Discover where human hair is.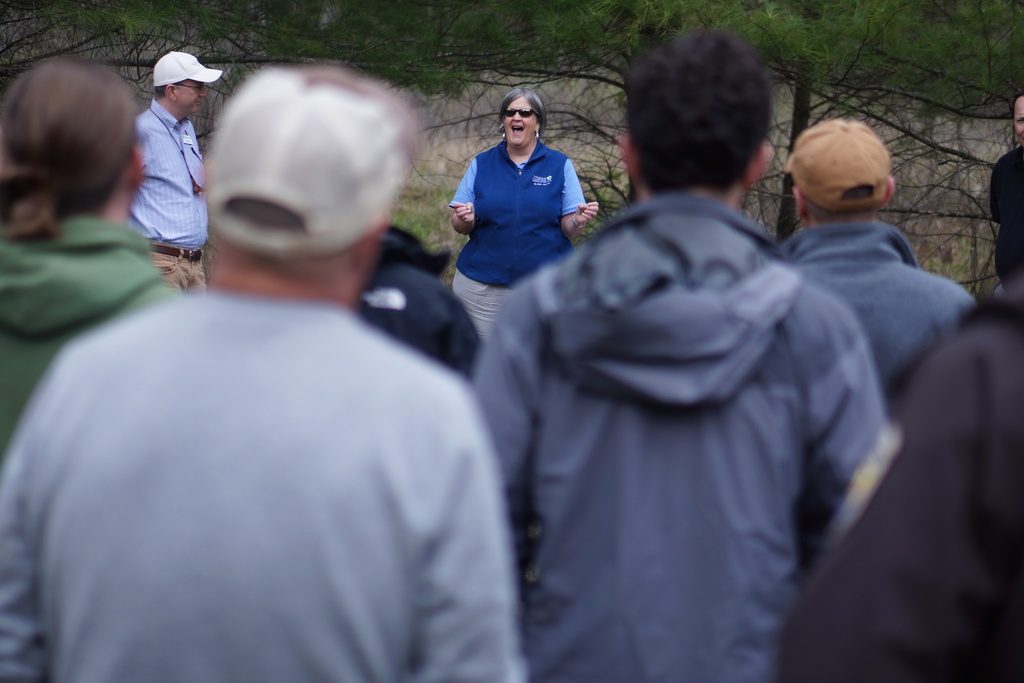
Discovered at crop(633, 22, 788, 192).
